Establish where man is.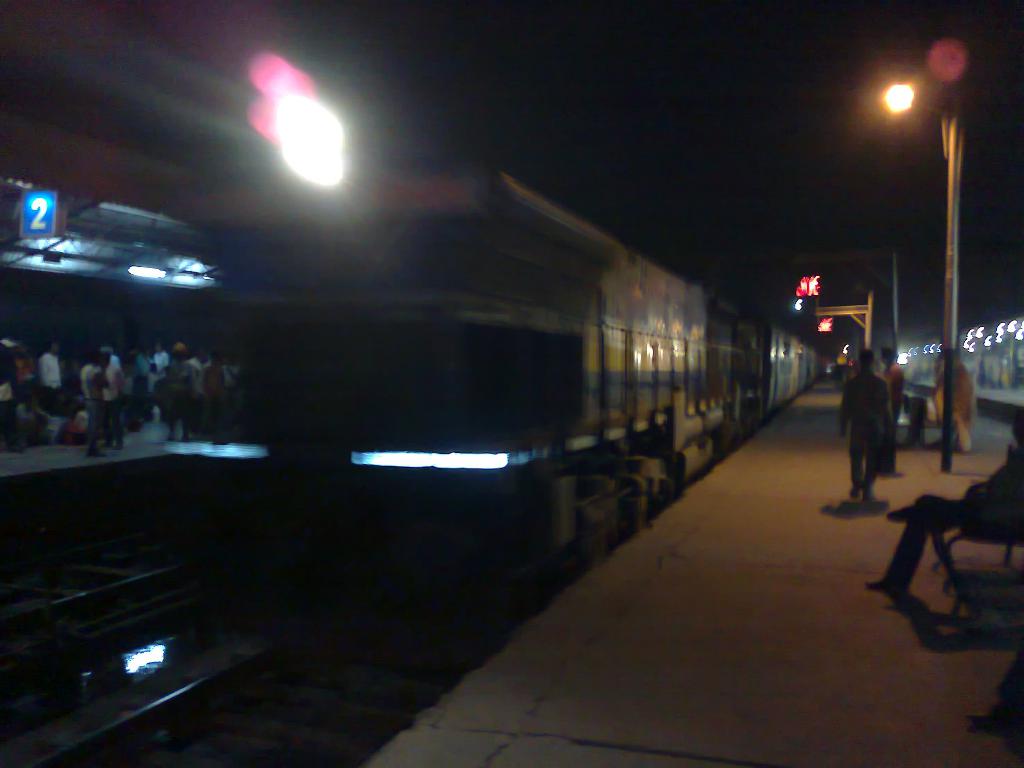
Established at select_region(838, 339, 897, 502).
